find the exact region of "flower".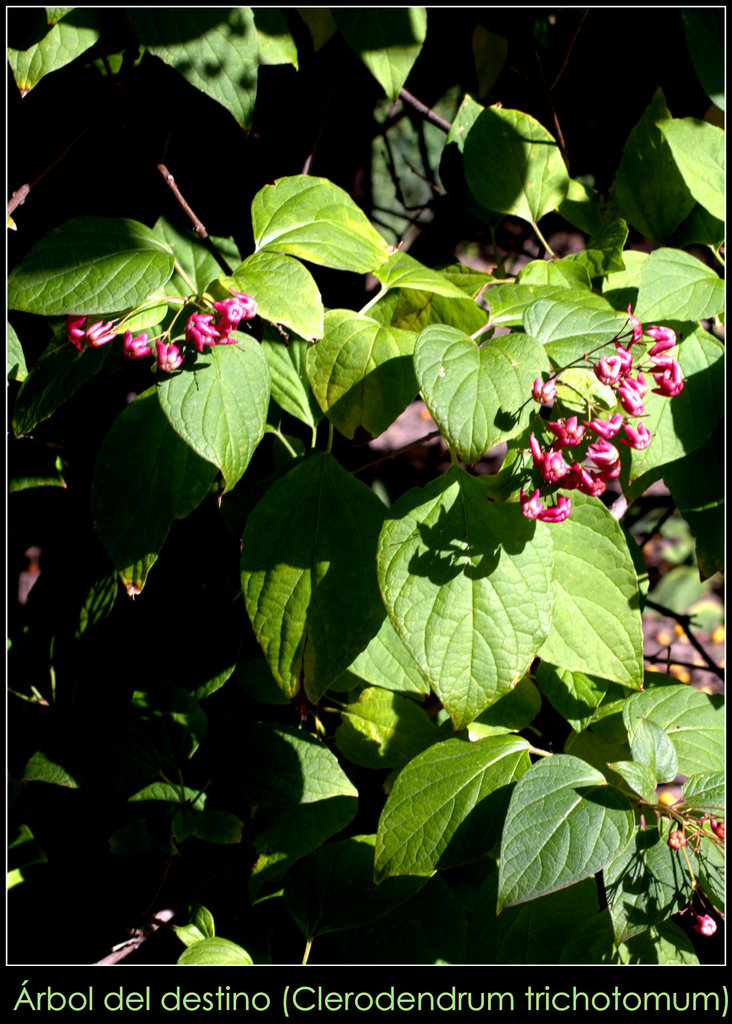
Exact region: <region>542, 417, 621, 490</region>.
